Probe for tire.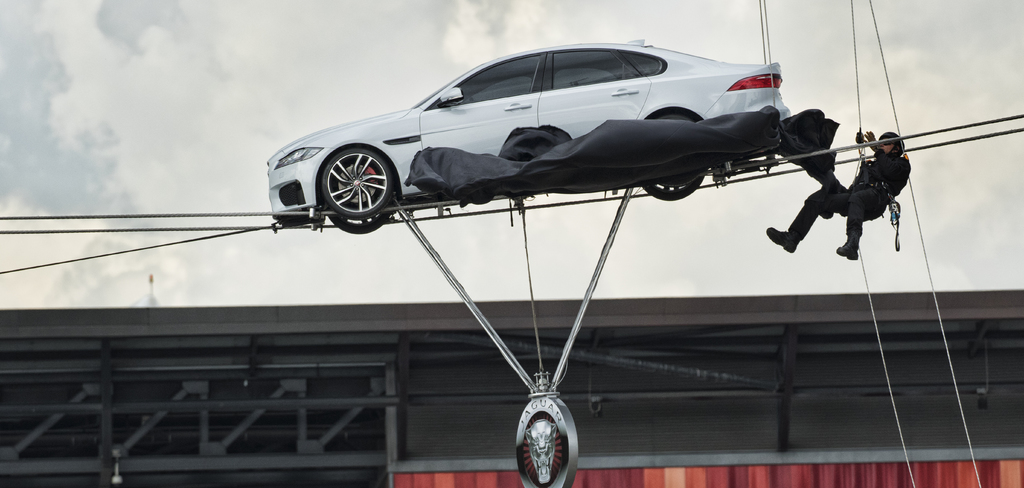
Probe result: 315/143/391/220.
